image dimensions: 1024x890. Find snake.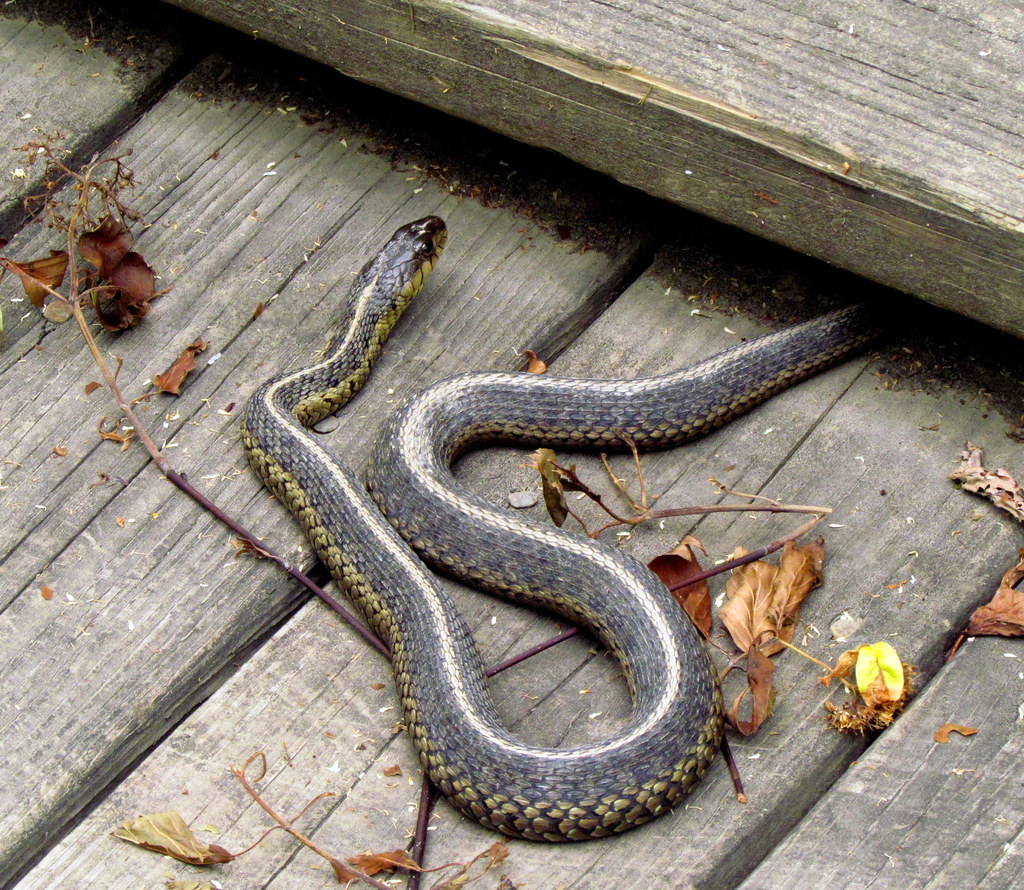
x1=219, y1=190, x2=859, y2=889.
